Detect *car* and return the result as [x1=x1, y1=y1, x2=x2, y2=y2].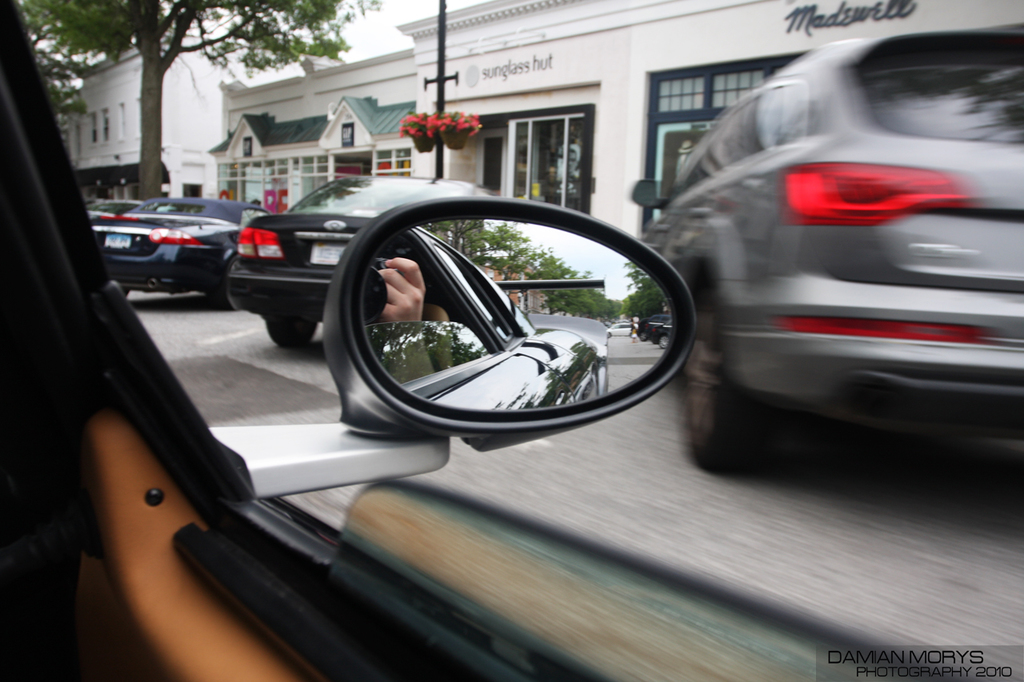
[x1=366, y1=216, x2=608, y2=415].
